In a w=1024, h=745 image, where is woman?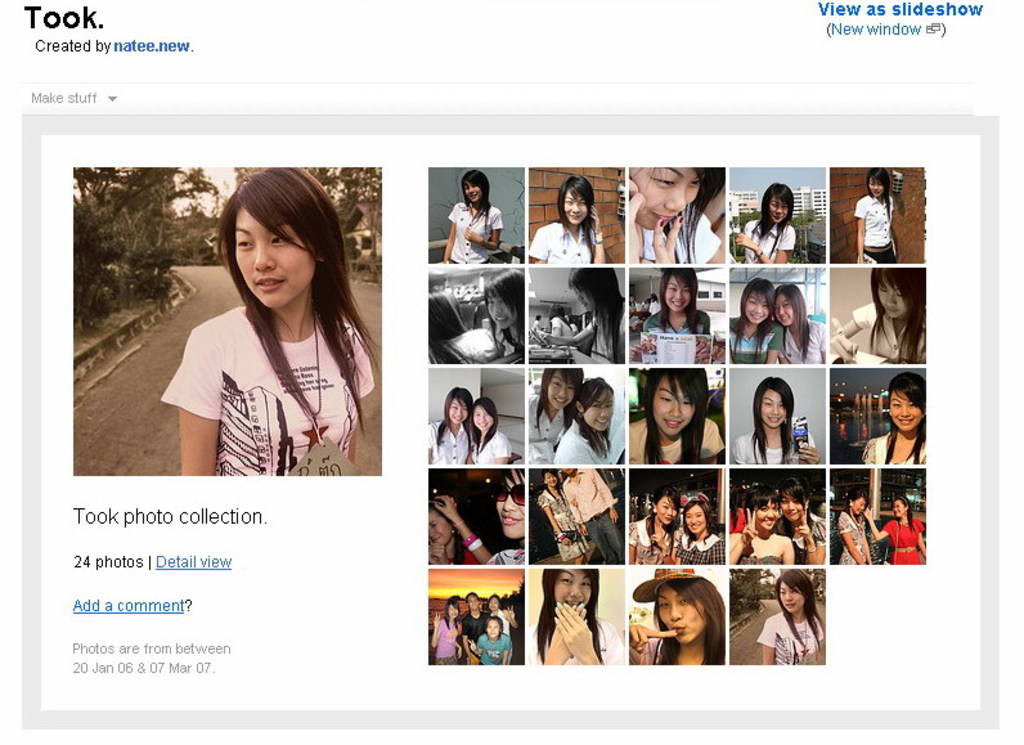
(677,492,722,560).
